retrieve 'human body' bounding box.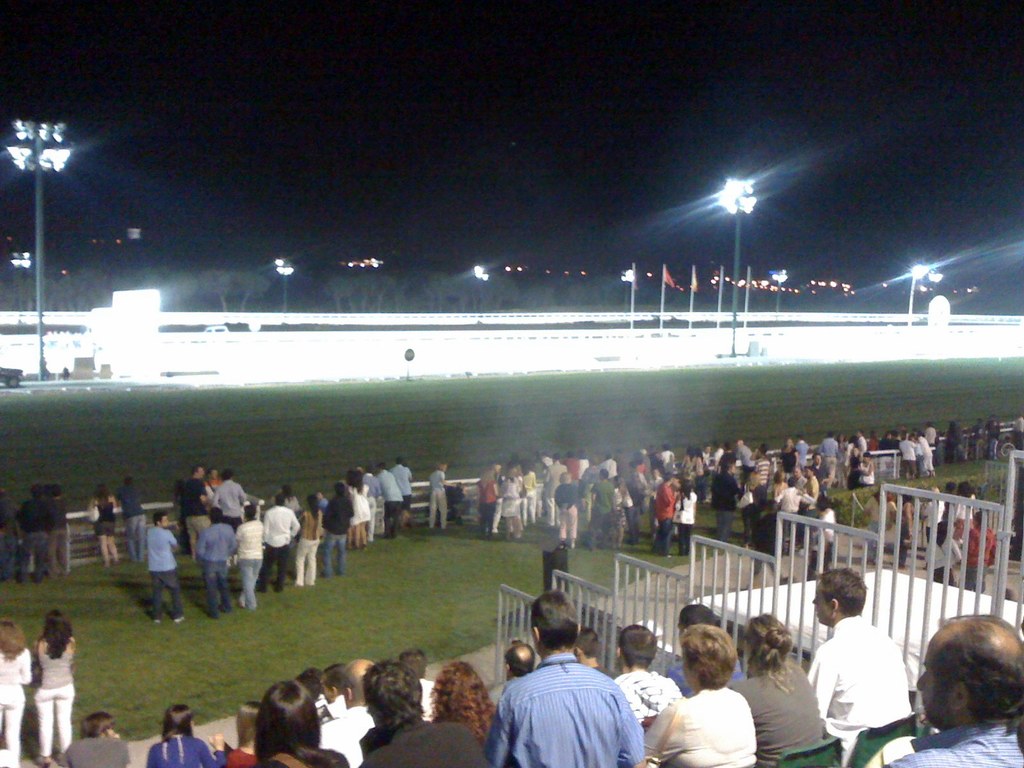
Bounding box: (817, 600, 941, 759).
